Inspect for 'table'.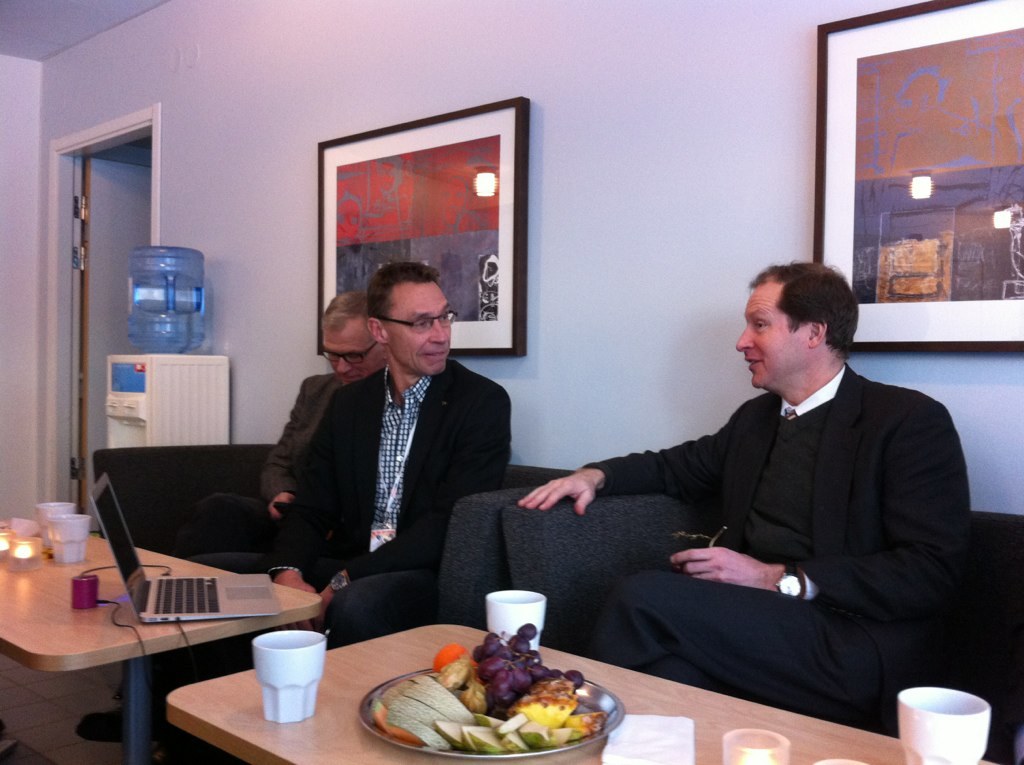
Inspection: crop(166, 621, 992, 764).
